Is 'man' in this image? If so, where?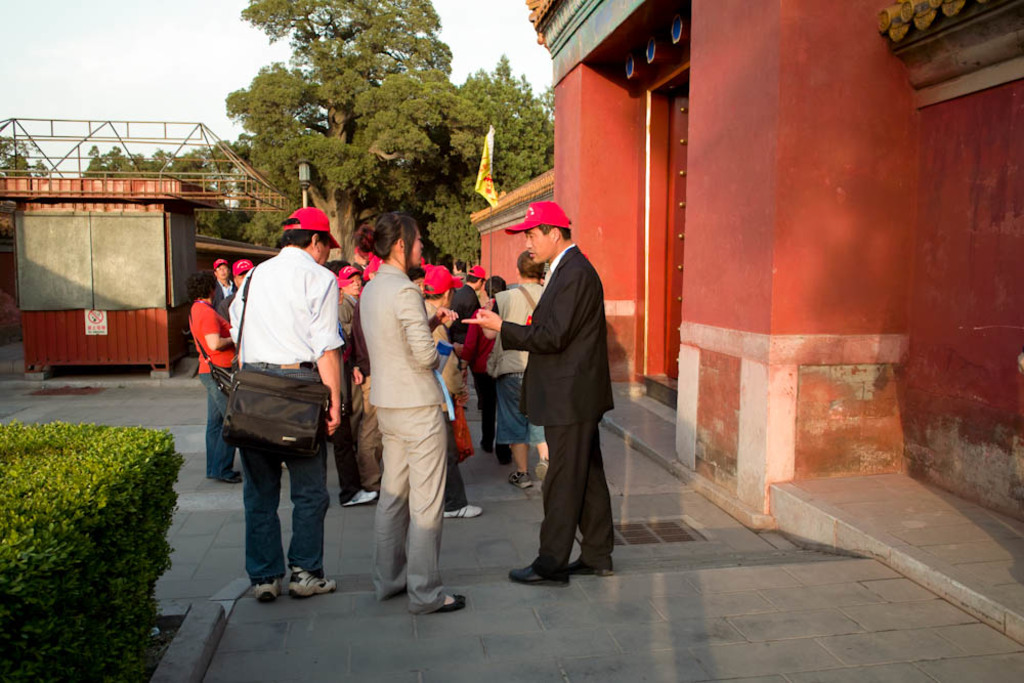
Yes, at <bbox>220, 252, 260, 323</bbox>.
